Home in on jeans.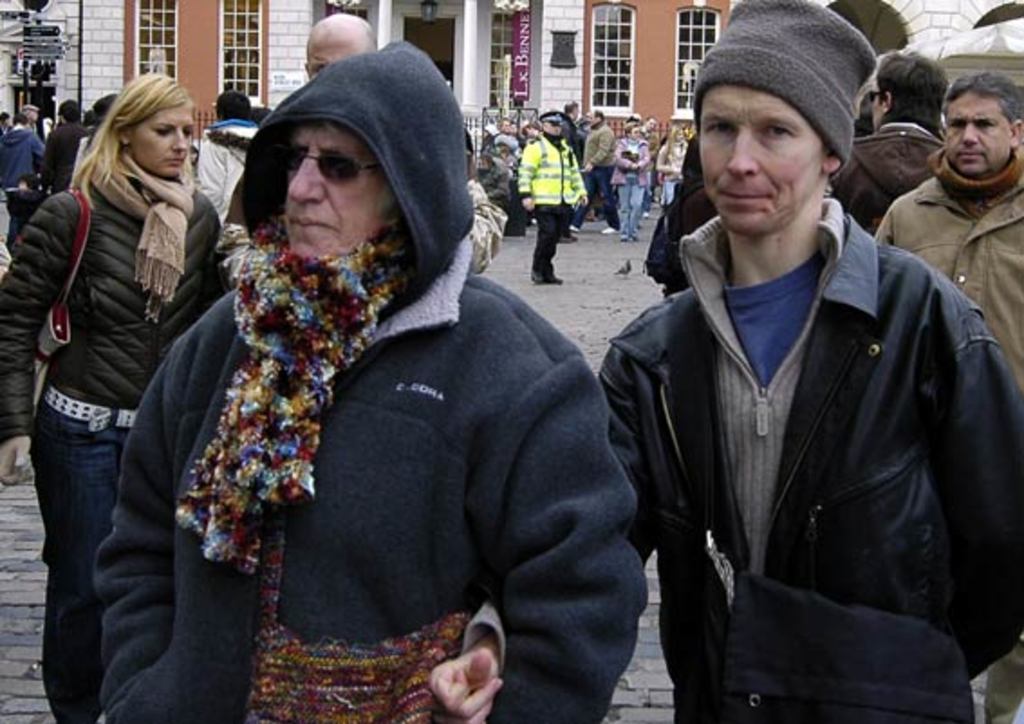
Homed in at 614/173/650/237.
